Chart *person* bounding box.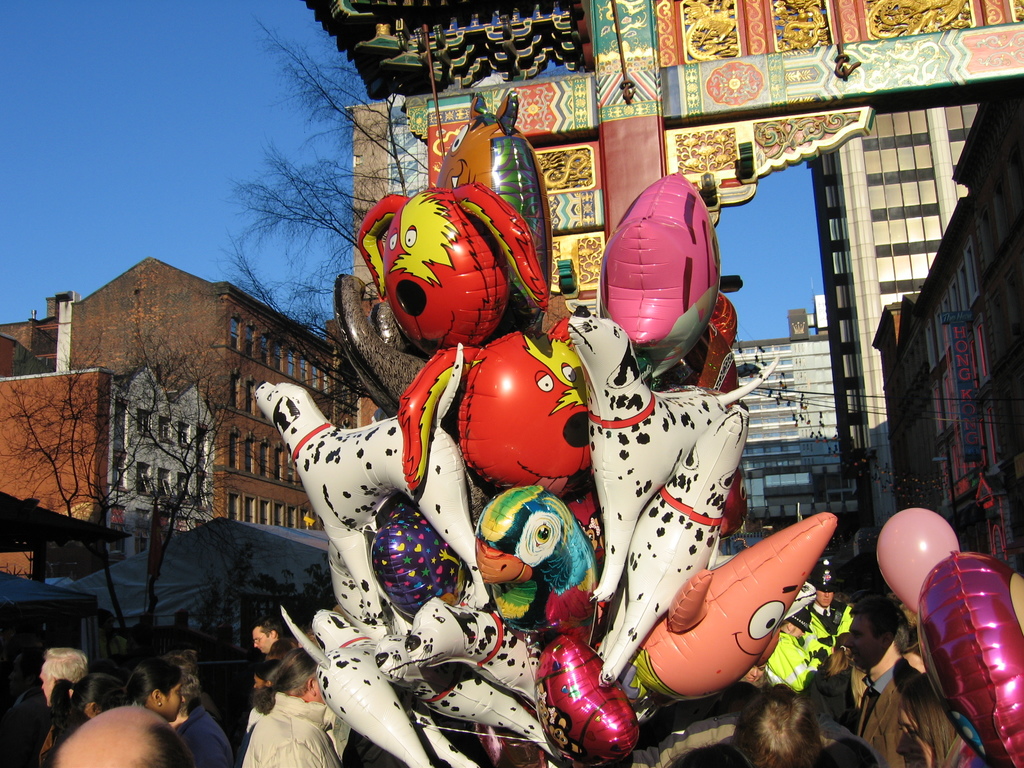
Charted: BBox(19, 646, 83, 714).
